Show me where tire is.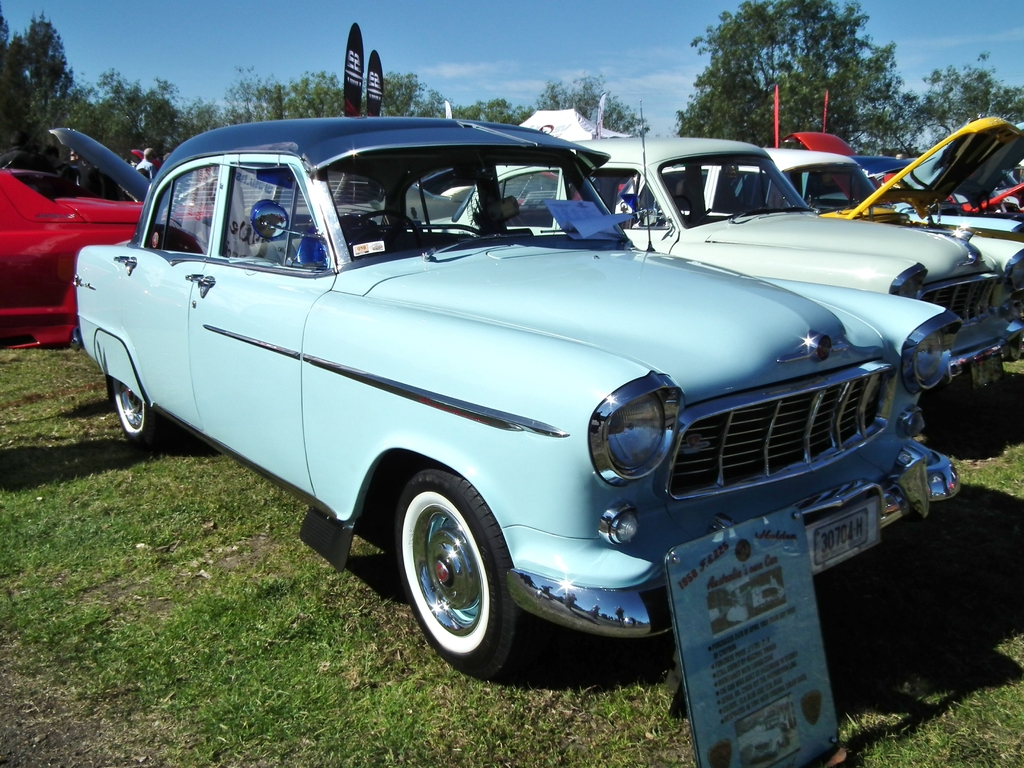
tire is at detection(106, 375, 154, 442).
